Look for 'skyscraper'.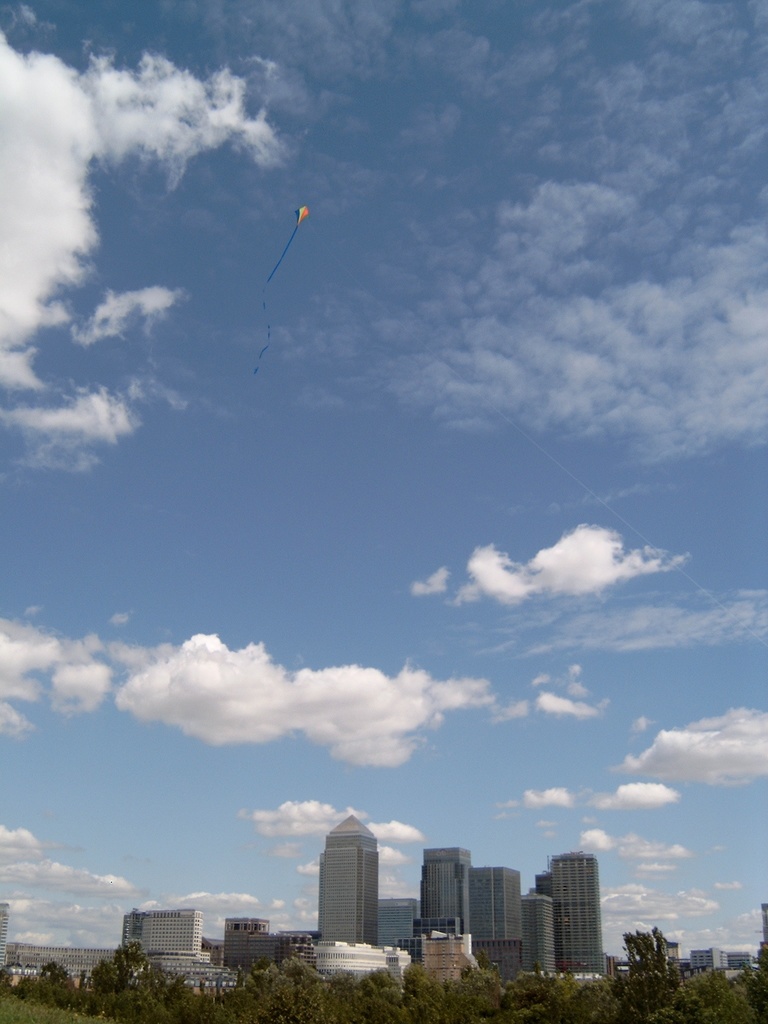
Found: [525,893,565,980].
